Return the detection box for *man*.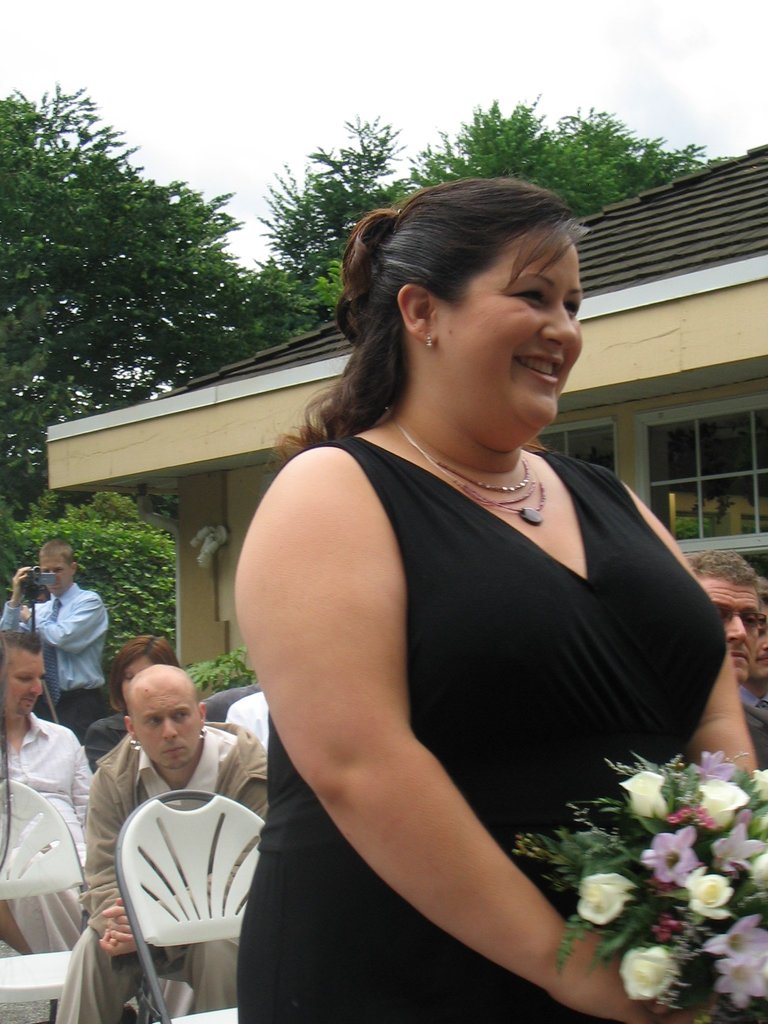
BBox(0, 627, 92, 836).
